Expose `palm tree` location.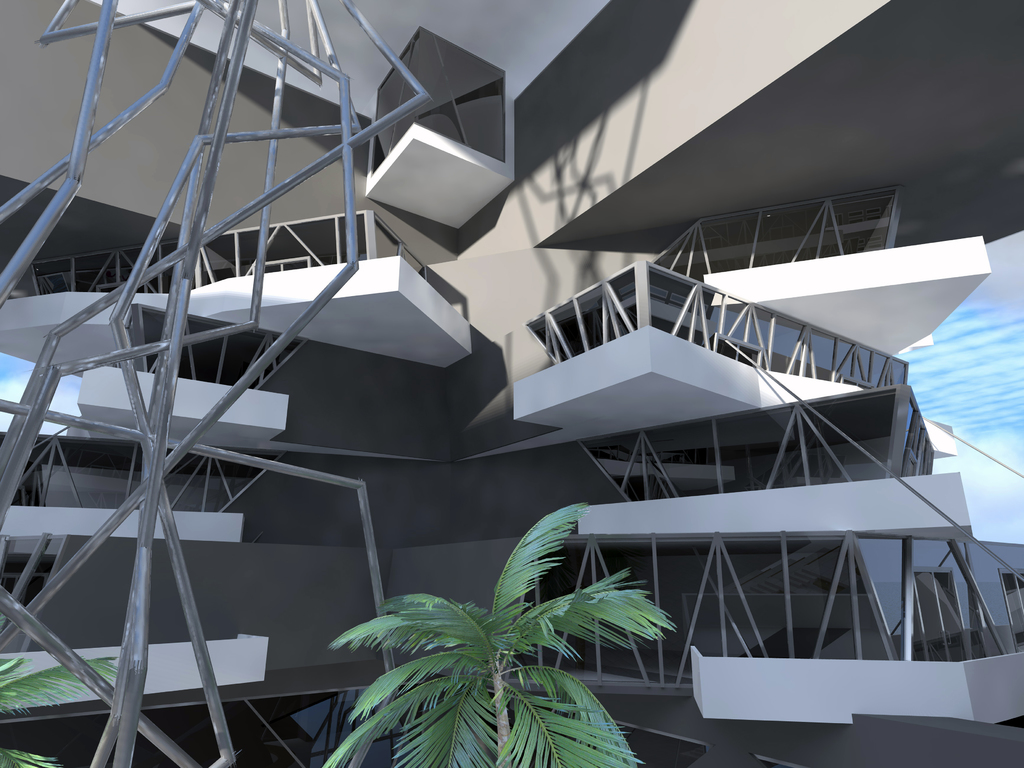
Exposed at 333 584 615 757.
